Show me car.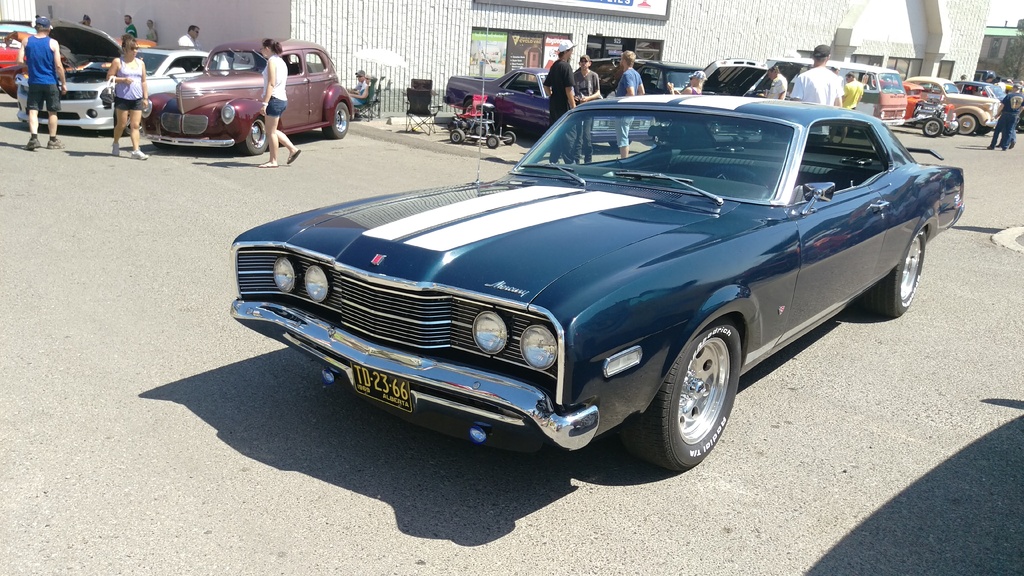
car is here: [904, 77, 1002, 136].
